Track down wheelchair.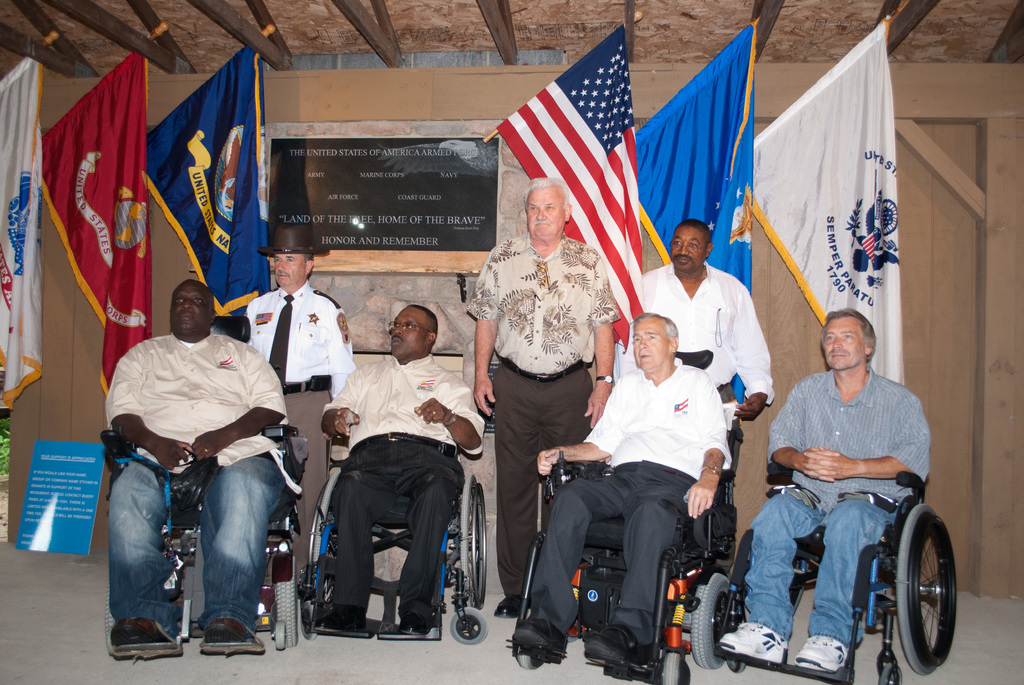
Tracked to 506,414,742,684.
